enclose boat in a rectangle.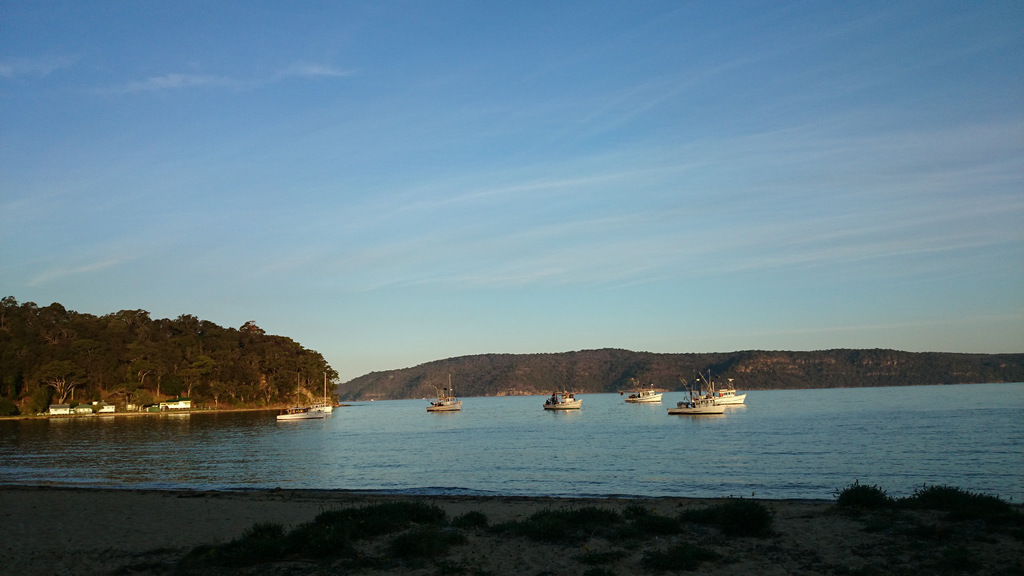
x1=427, y1=374, x2=463, y2=410.
